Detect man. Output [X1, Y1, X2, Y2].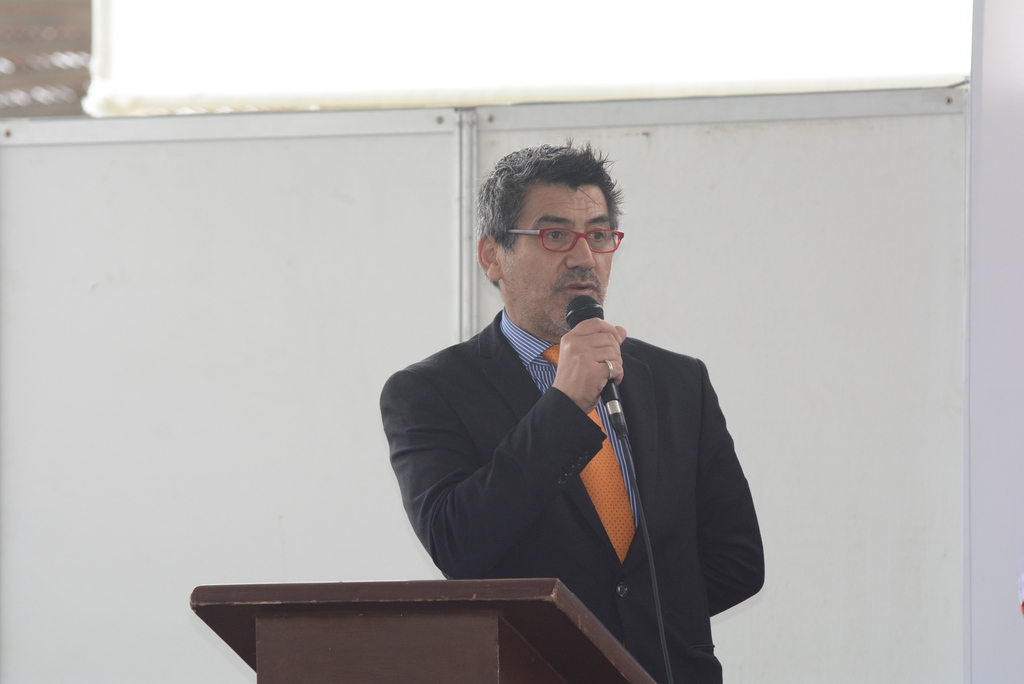
[377, 136, 767, 683].
